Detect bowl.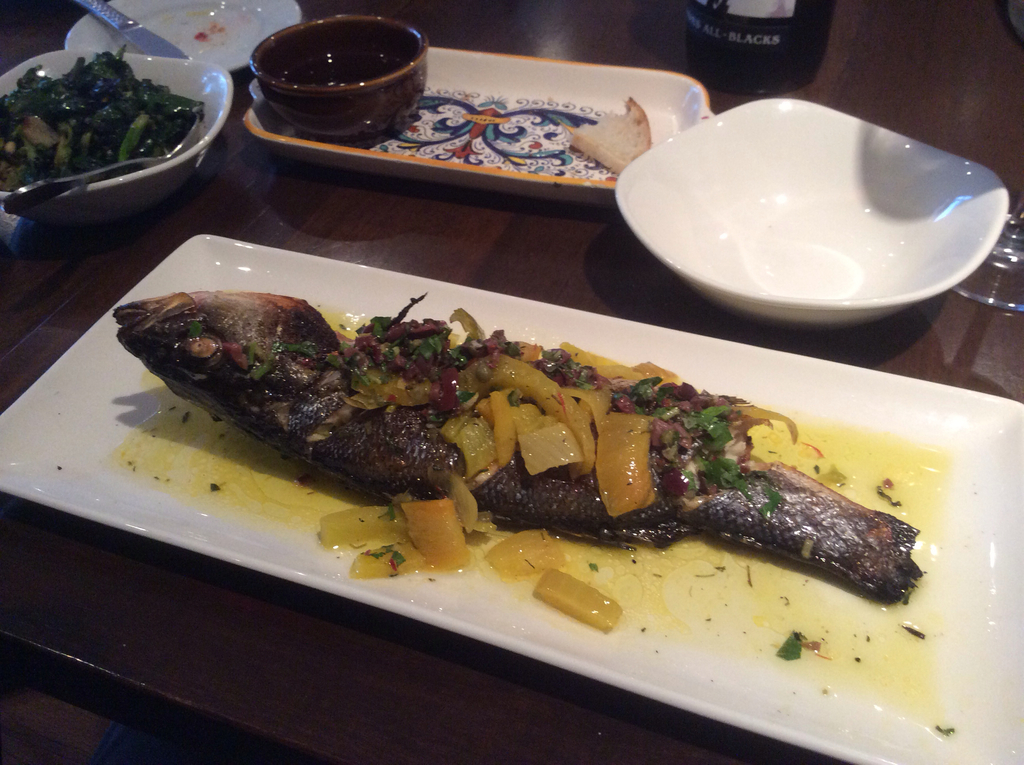
Detected at x1=255 y1=13 x2=427 y2=140.
